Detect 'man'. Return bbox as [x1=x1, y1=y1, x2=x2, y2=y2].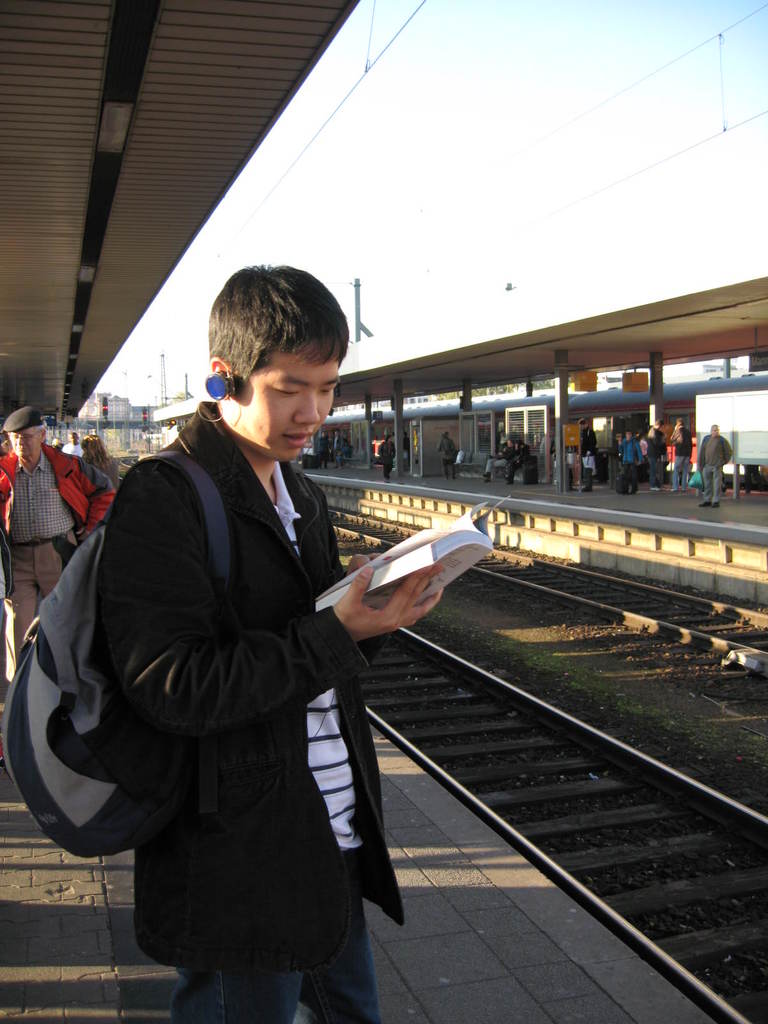
[x1=0, y1=410, x2=114, y2=679].
